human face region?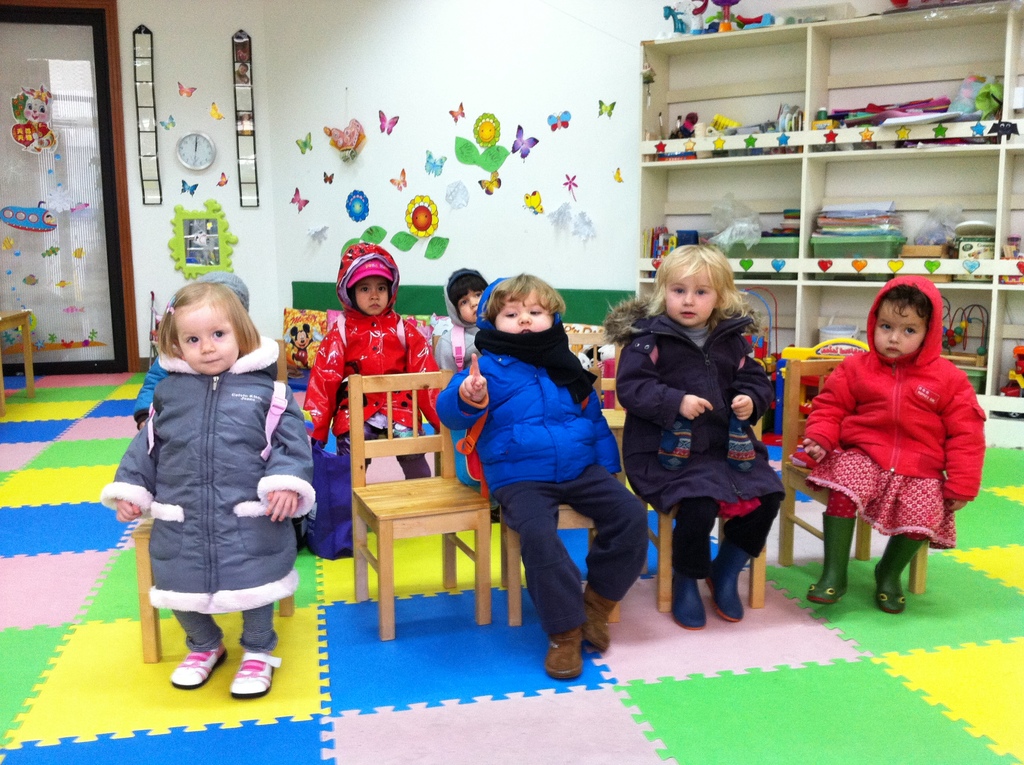
pyautogui.locateOnScreen(462, 287, 484, 324)
